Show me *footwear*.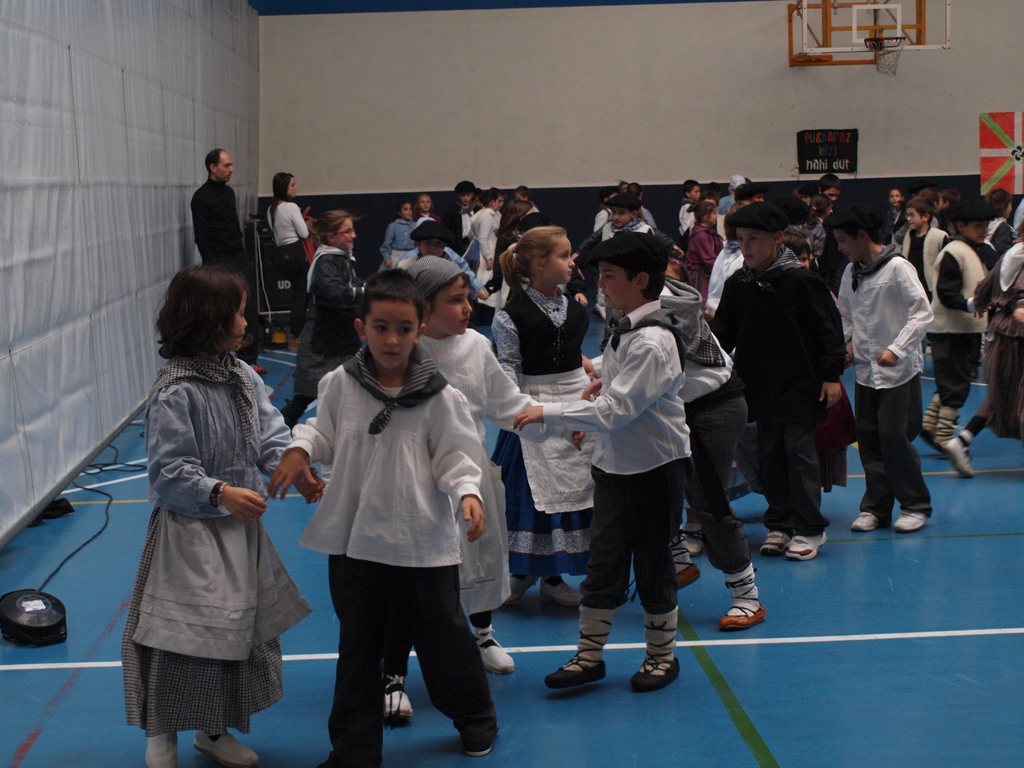
*footwear* is here: region(381, 688, 415, 724).
